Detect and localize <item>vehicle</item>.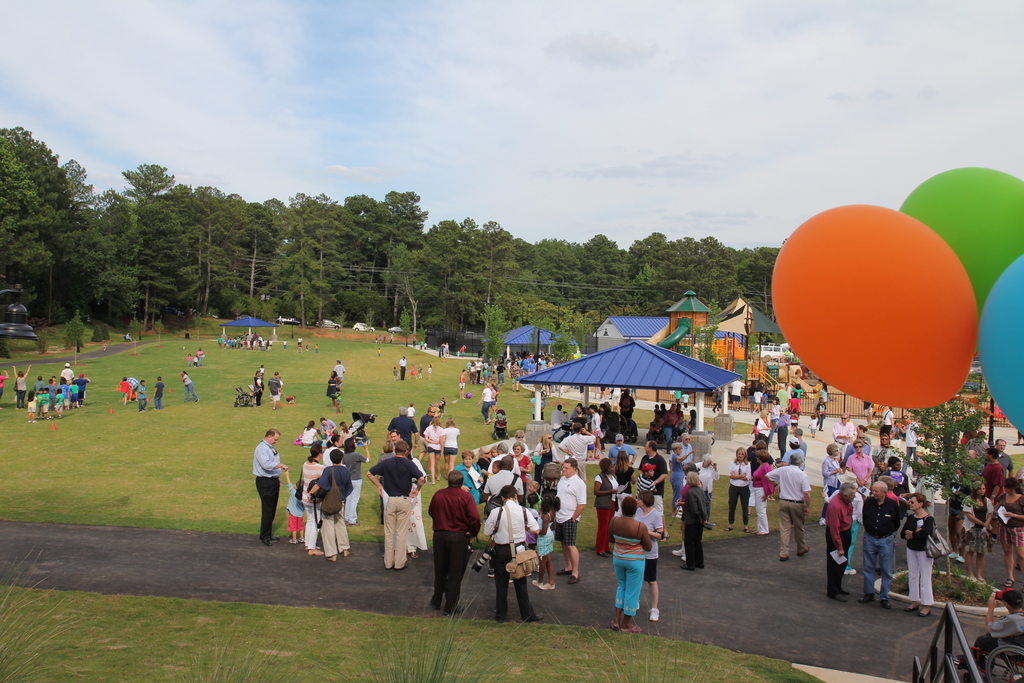
Localized at locate(352, 320, 374, 333).
